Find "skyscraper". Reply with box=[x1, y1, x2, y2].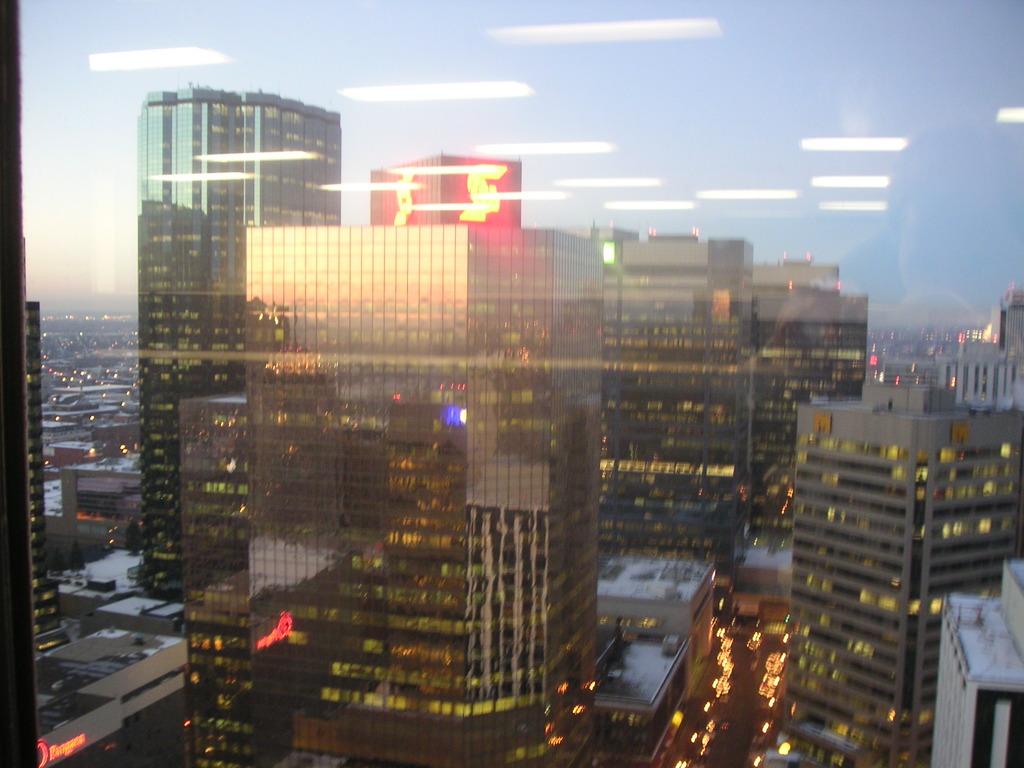
box=[242, 152, 602, 767].
